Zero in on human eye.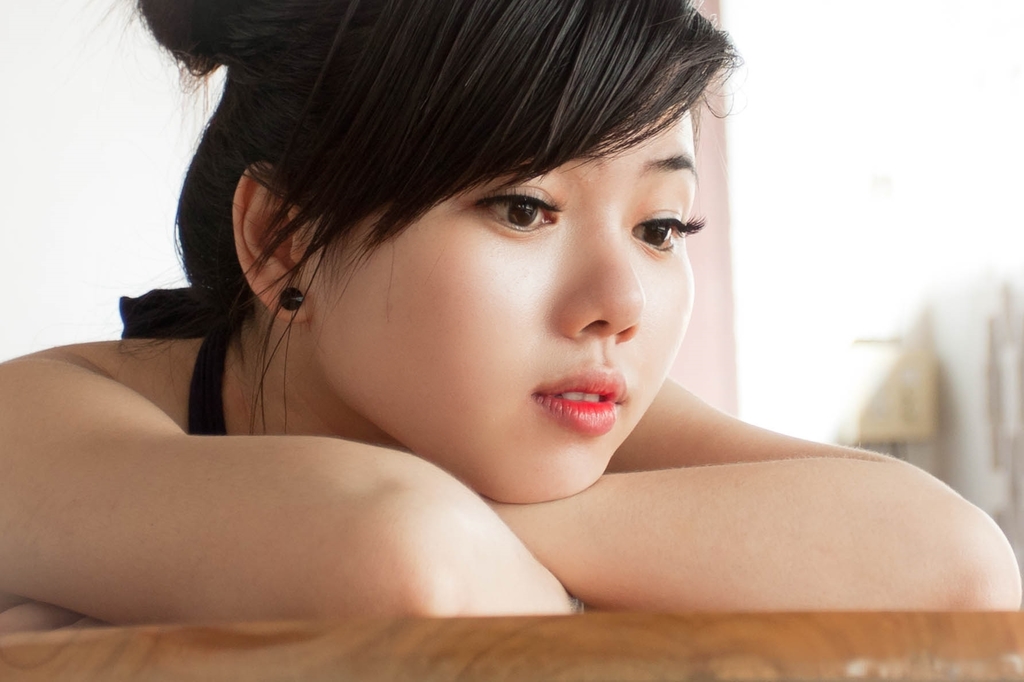
Zeroed in: [left=473, top=174, right=568, bottom=233].
